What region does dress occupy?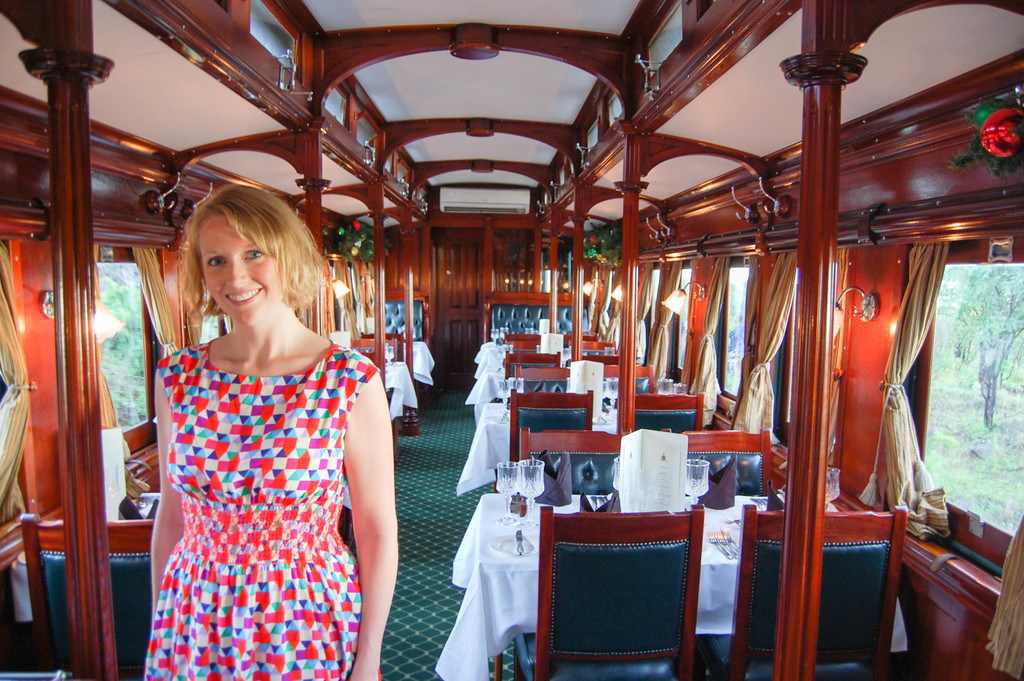
rect(143, 336, 381, 680).
